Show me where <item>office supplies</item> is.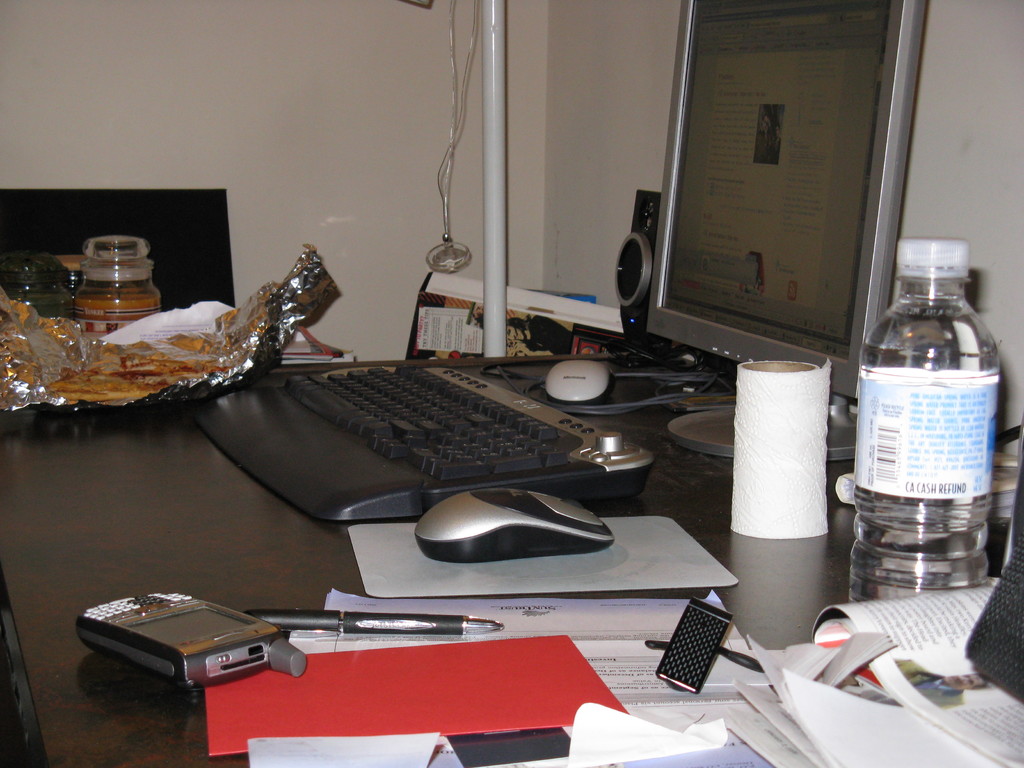
<item>office supplies</item> is at l=348, t=513, r=728, b=600.
